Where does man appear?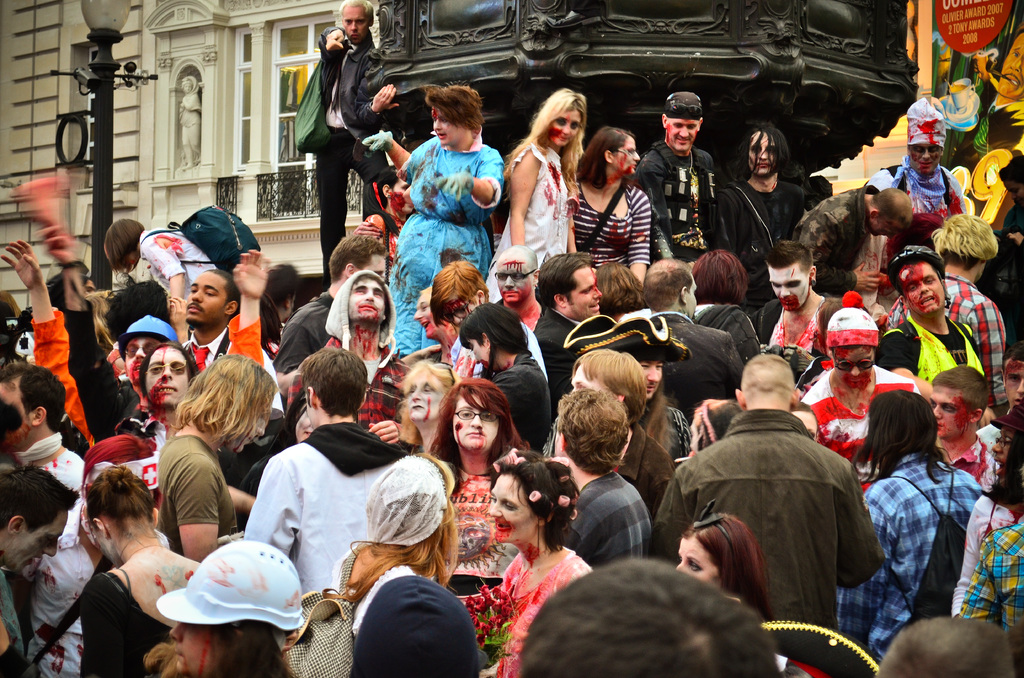
Appears at (x1=524, y1=554, x2=781, y2=677).
